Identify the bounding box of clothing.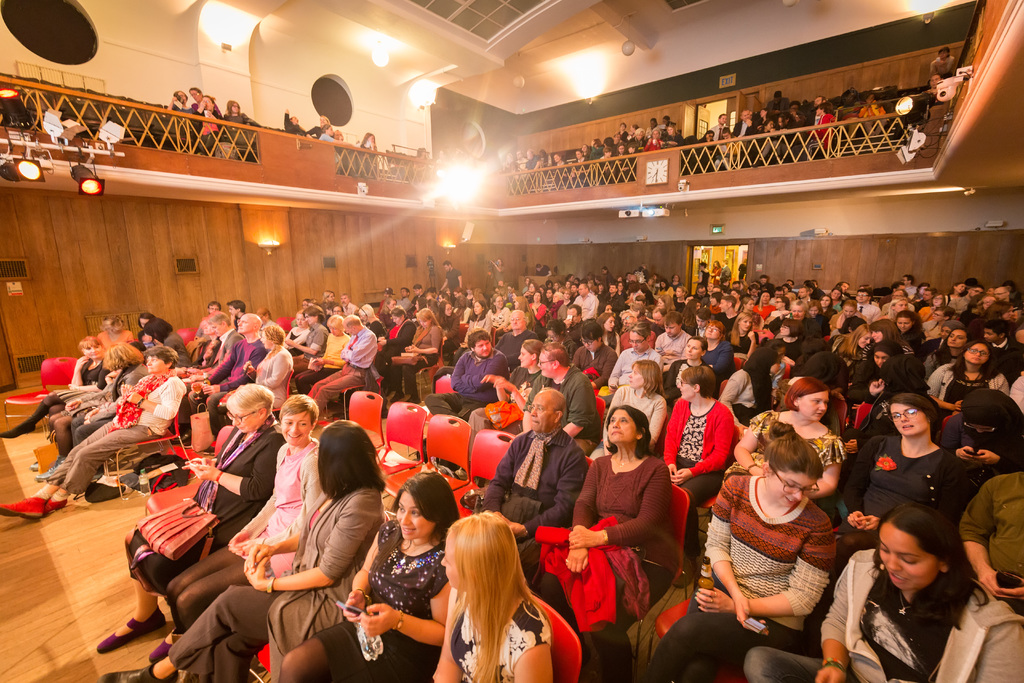
bbox=(293, 325, 310, 345).
